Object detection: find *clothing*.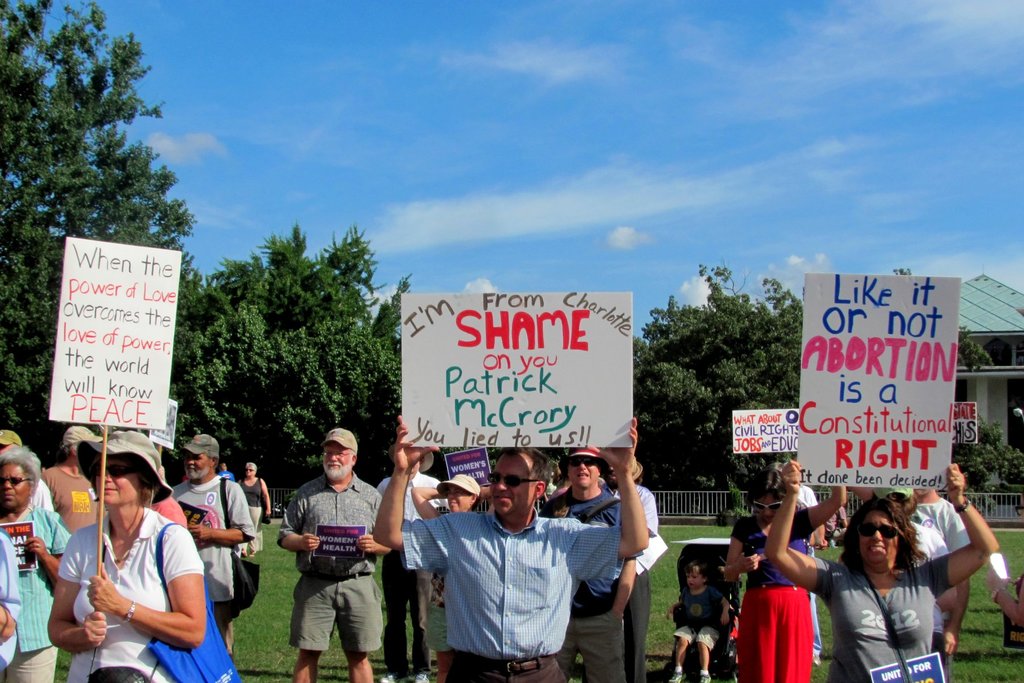
(235, 478, 260, 529).
